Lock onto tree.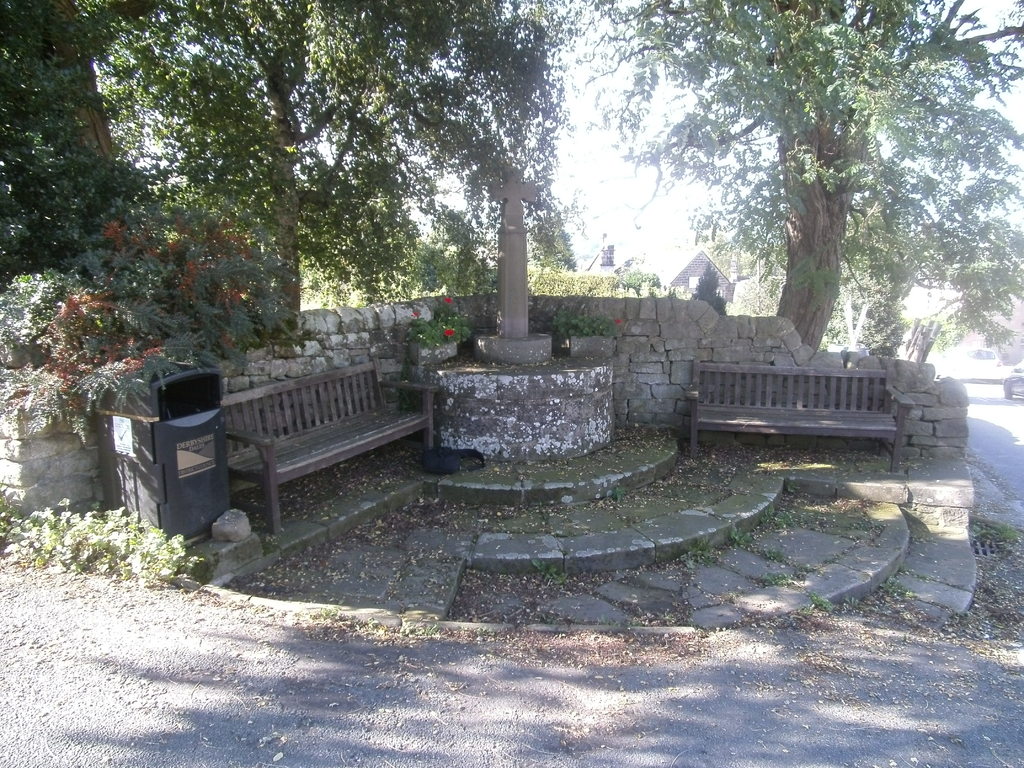
Locked: box(357, 0, 573, 337).
